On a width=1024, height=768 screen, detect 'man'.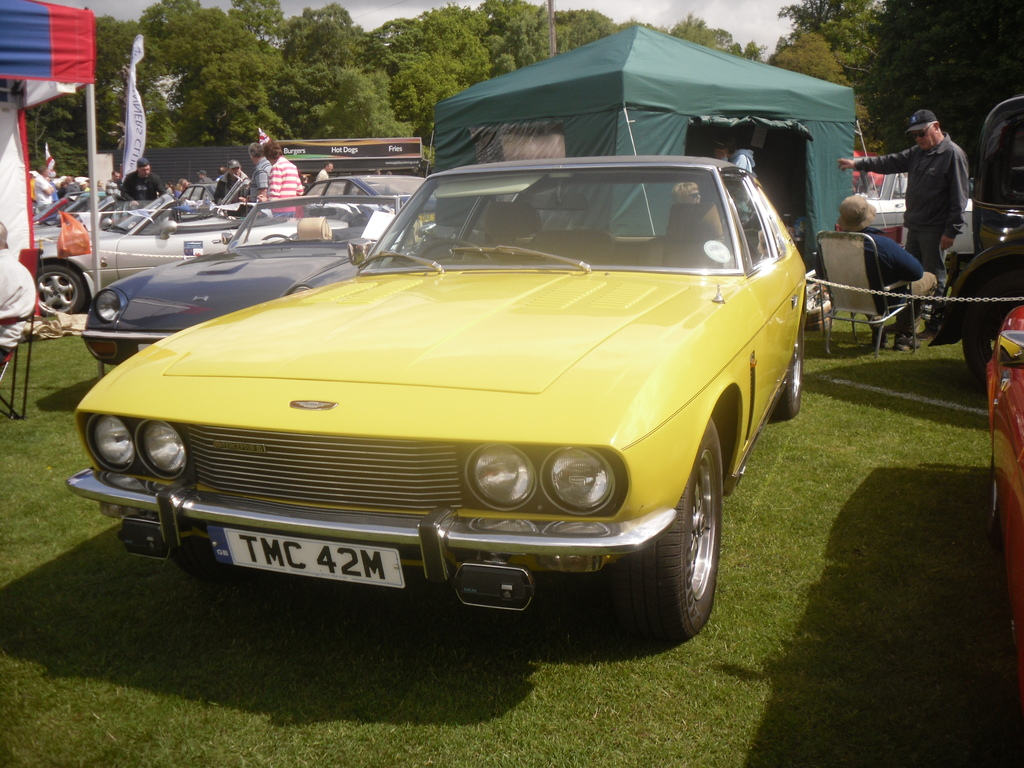
bbox=(206, 156, 244, 202).
